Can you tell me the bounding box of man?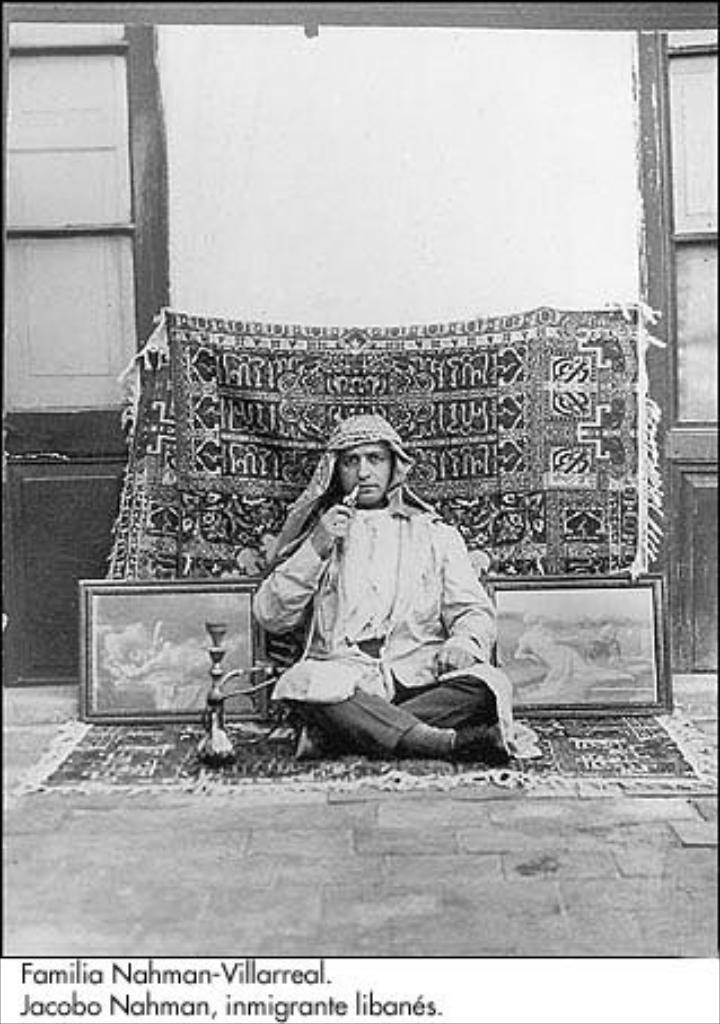
<bbox>239, 411, 521, 776</bbox>.
